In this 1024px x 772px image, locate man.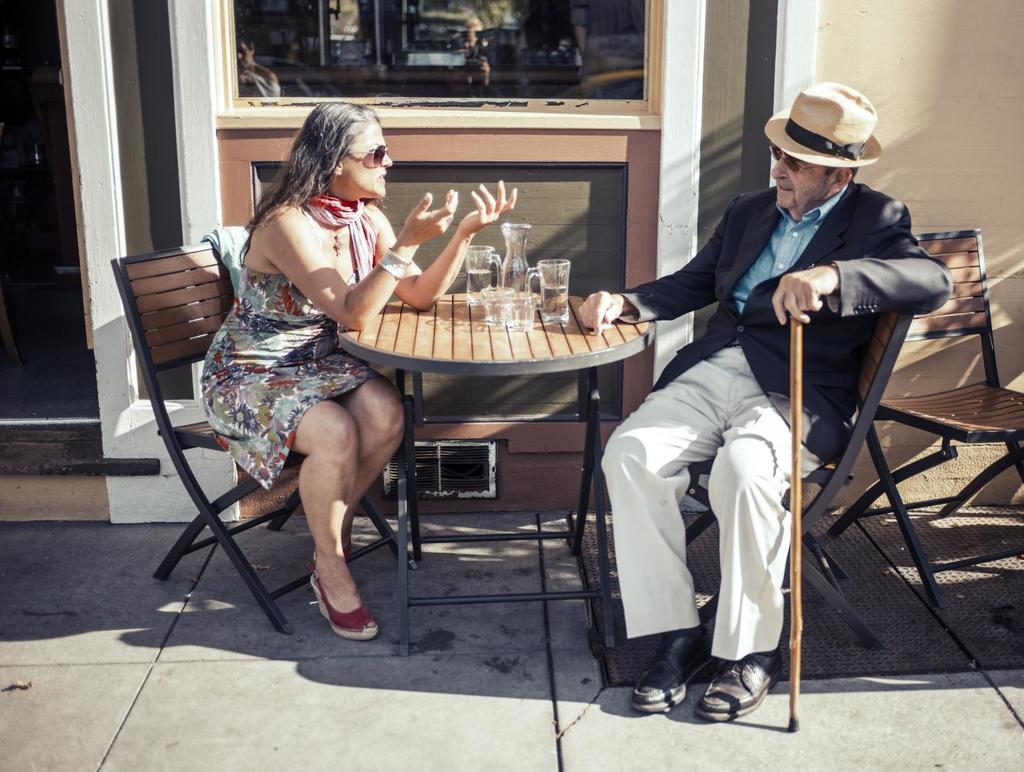
Bounding box: box=[595, 95, 902, 715].
